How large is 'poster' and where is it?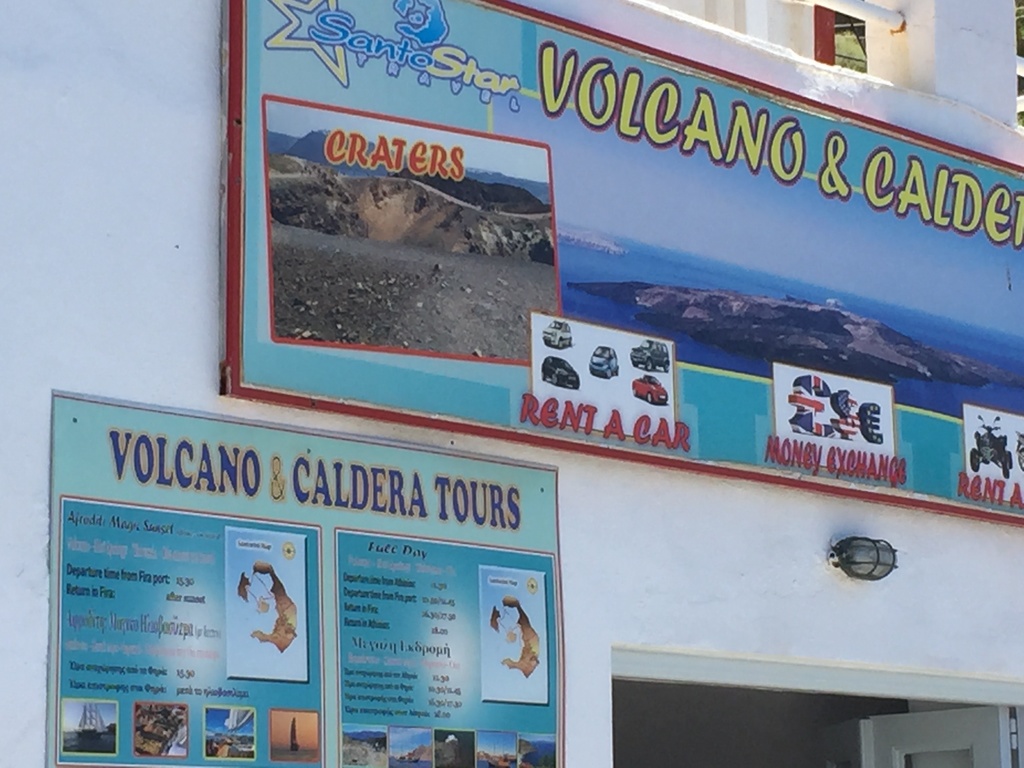
Bounding box: {"left": 234, "top": 3, "right": 1022, "bottom": 526}.
